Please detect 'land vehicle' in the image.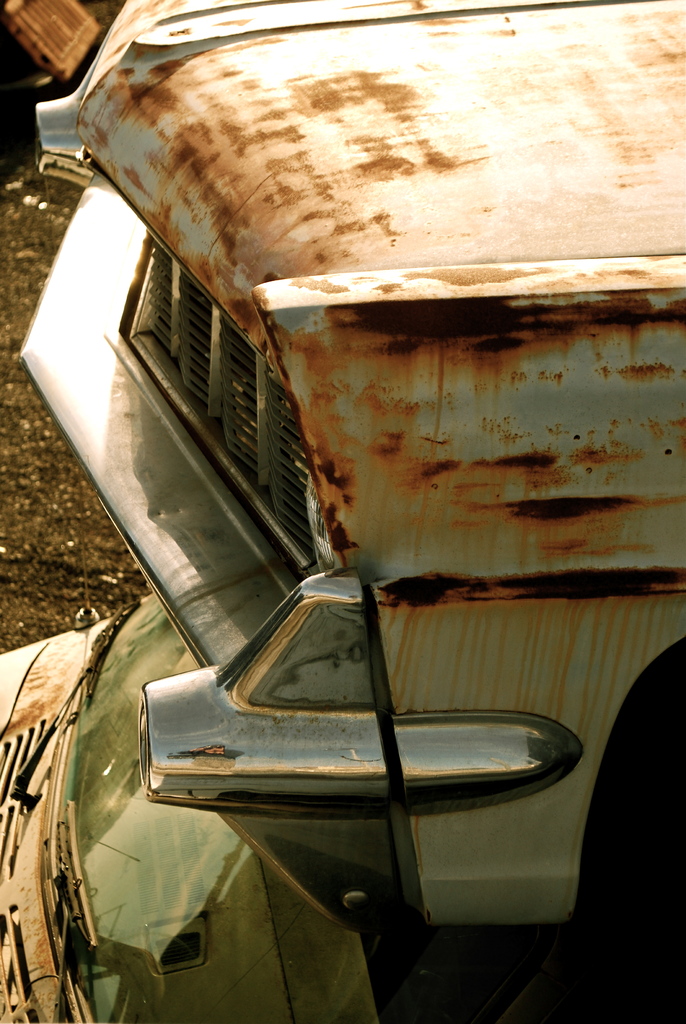
box(0, 0, 685, 923).
